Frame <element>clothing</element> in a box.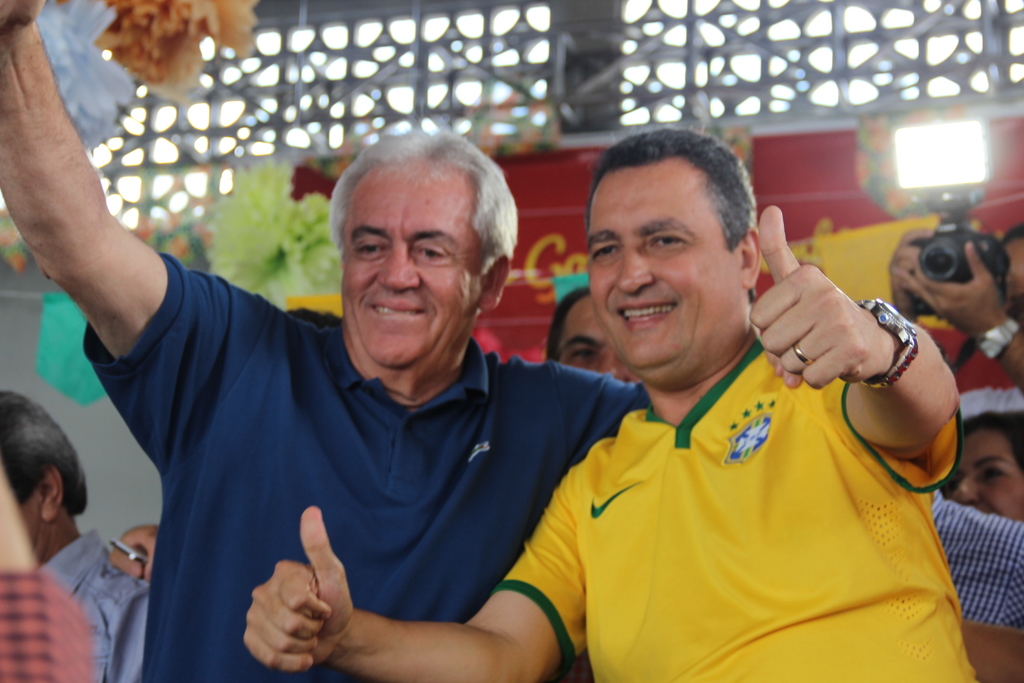
486/302/987/666.
